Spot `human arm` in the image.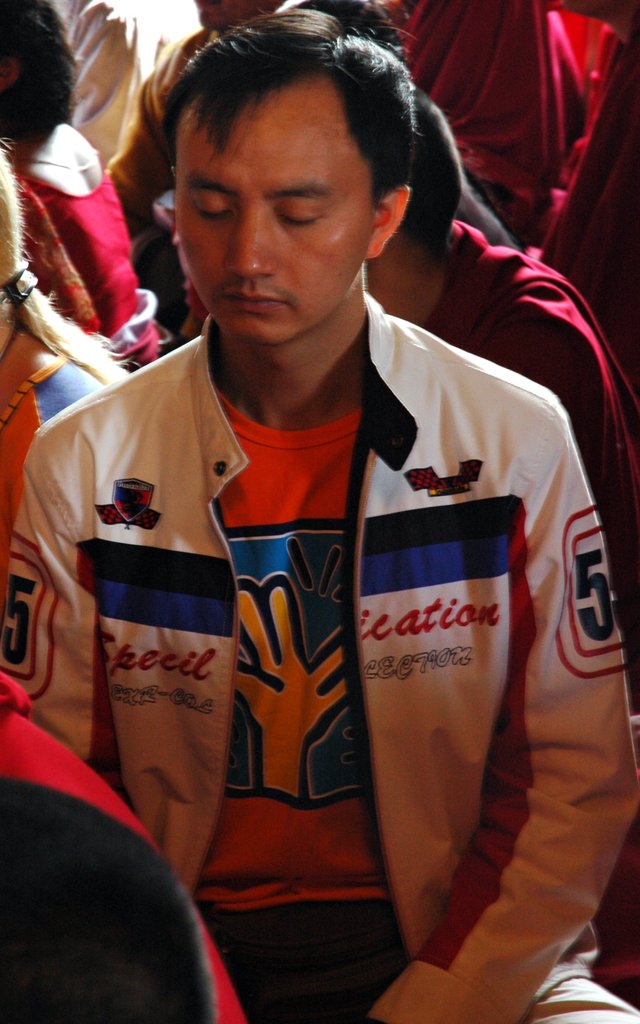
`human arm` found at 492 387 636 1023.
